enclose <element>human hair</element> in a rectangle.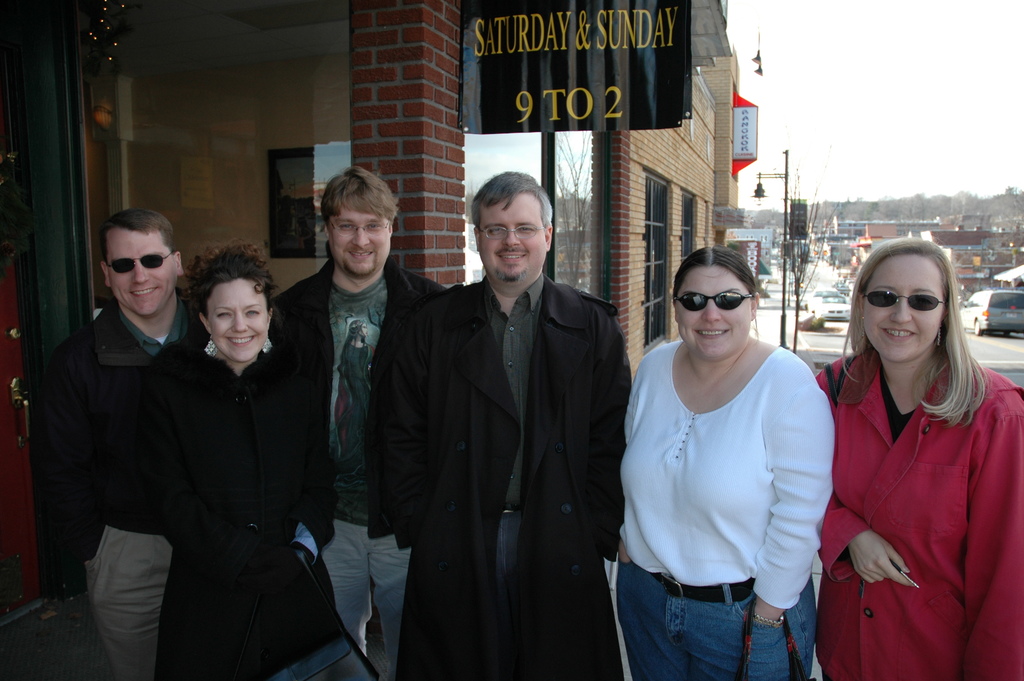
box=[322, 164, 401, 264].
